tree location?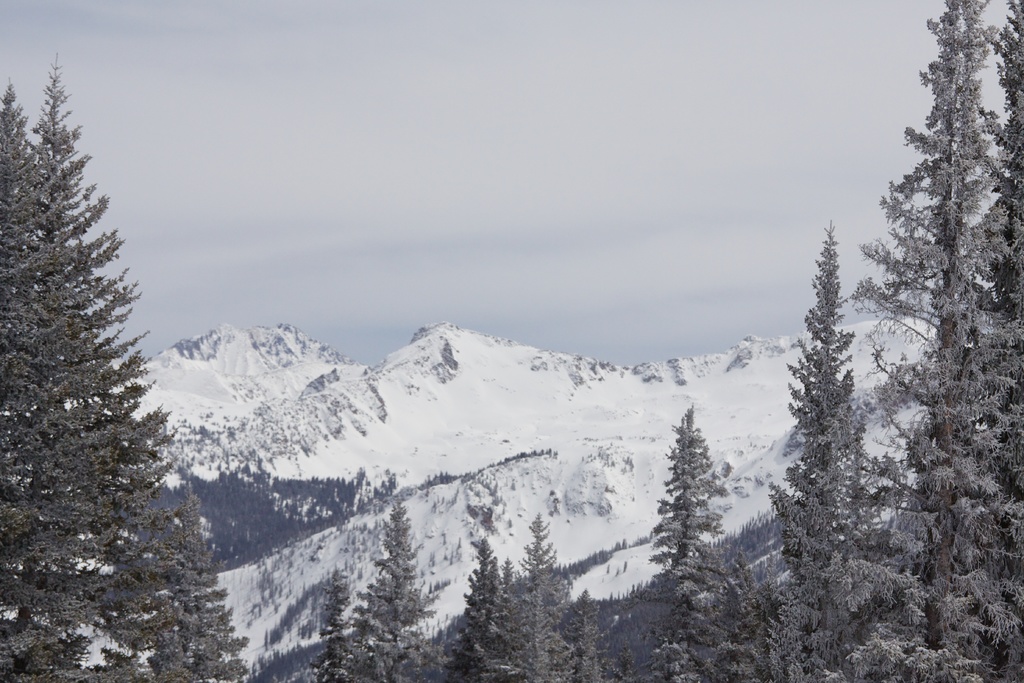
detection(769, 220, 865, 671)
